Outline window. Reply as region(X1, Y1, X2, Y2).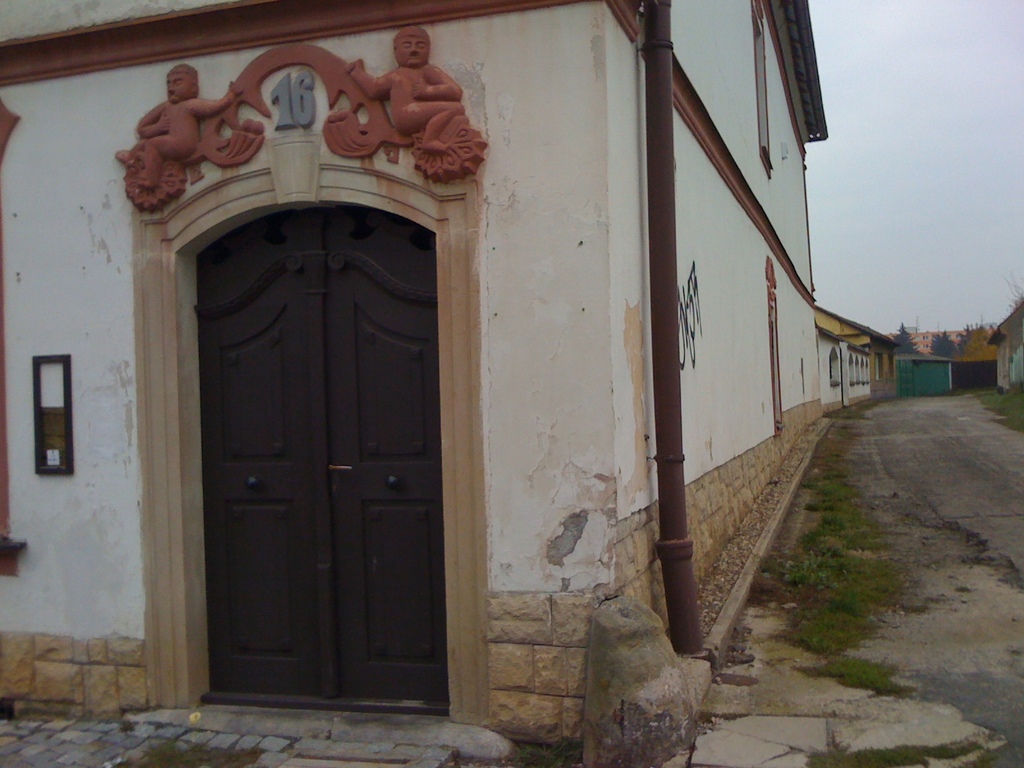
region(755, 11, 771, 157).
